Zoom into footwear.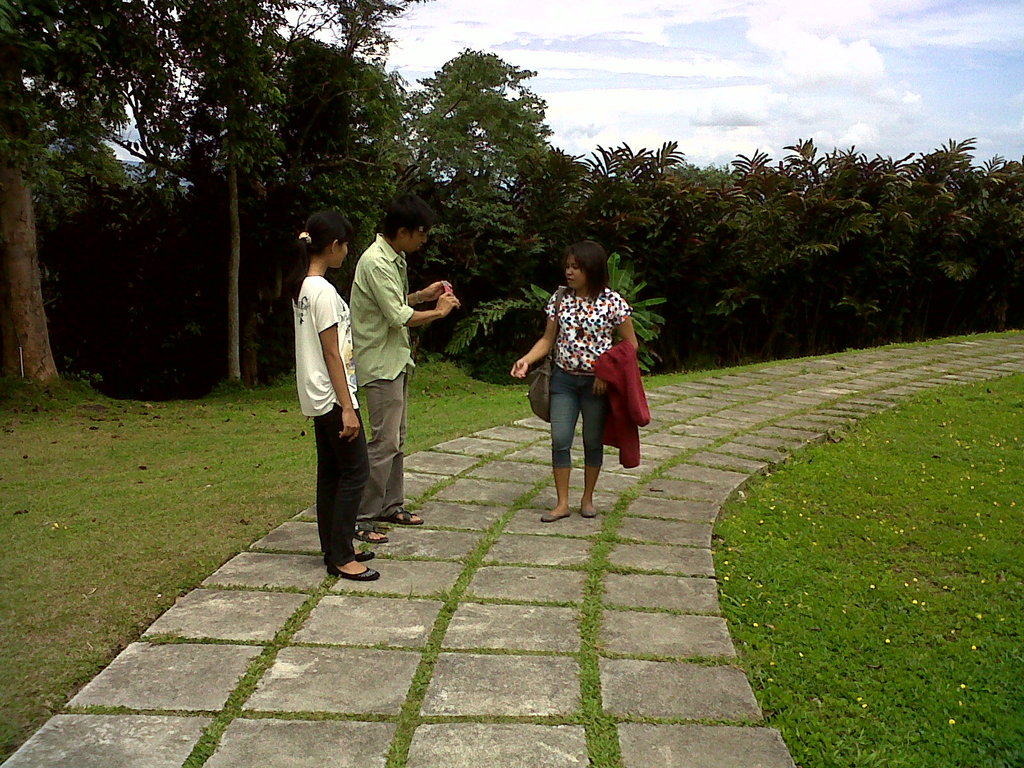
Zoom target: rect(584, 497, 597, 519).
